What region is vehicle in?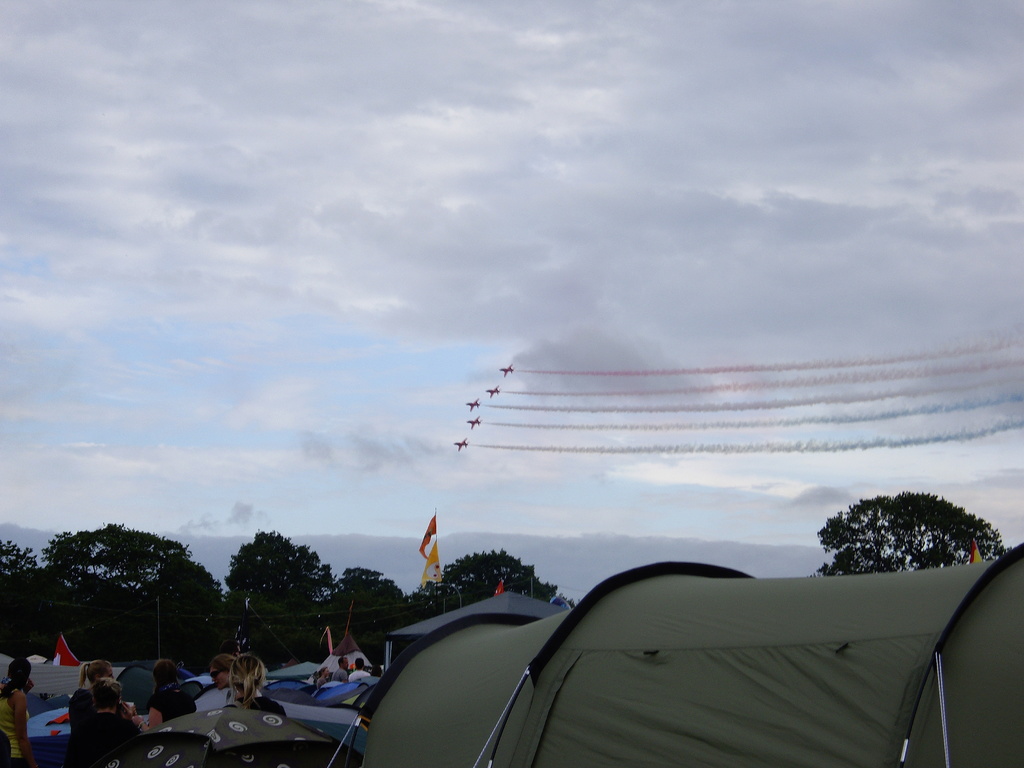
461 400 481 412.
